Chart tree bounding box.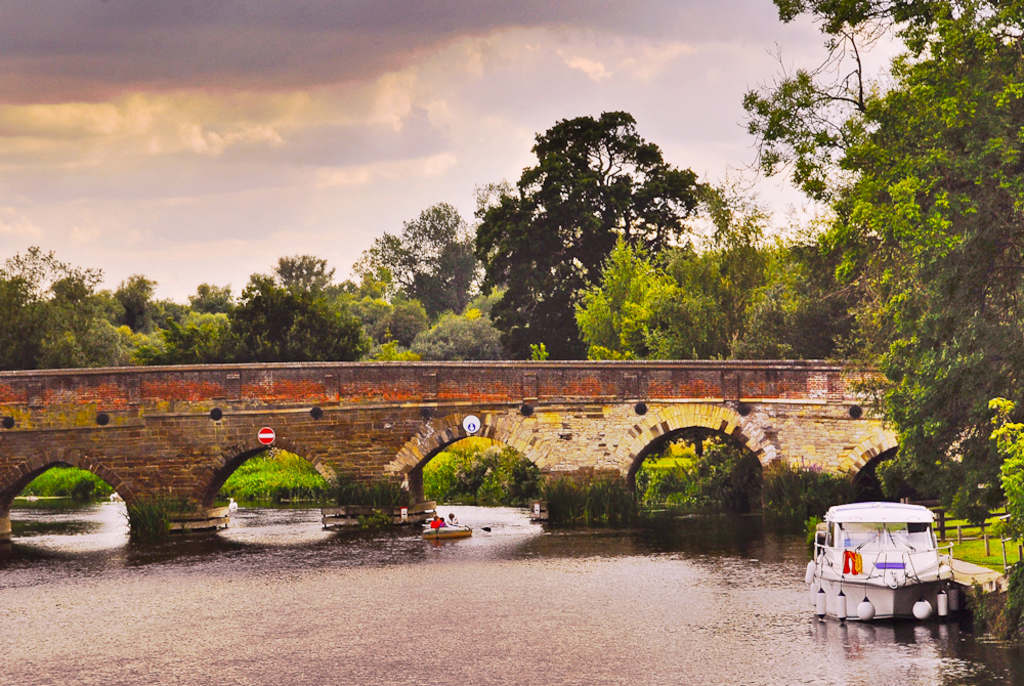
Charted: [left=574, top=230, right=823, bottom=362].
